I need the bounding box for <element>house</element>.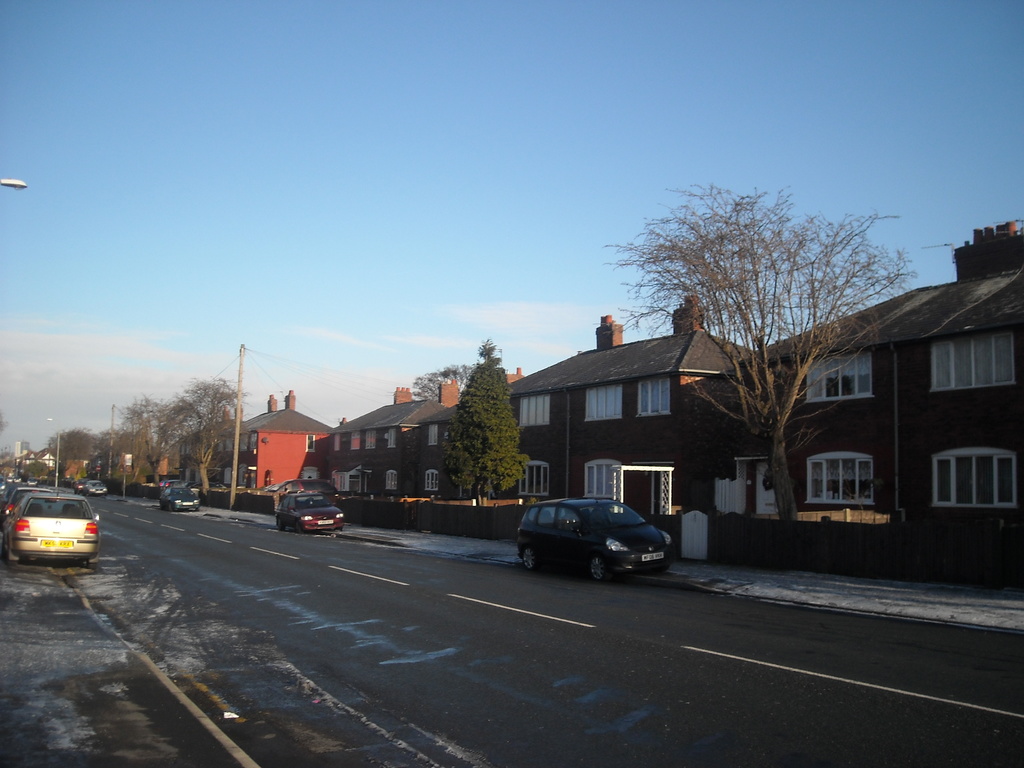
Here it is: (182, 399, 329, 502).
